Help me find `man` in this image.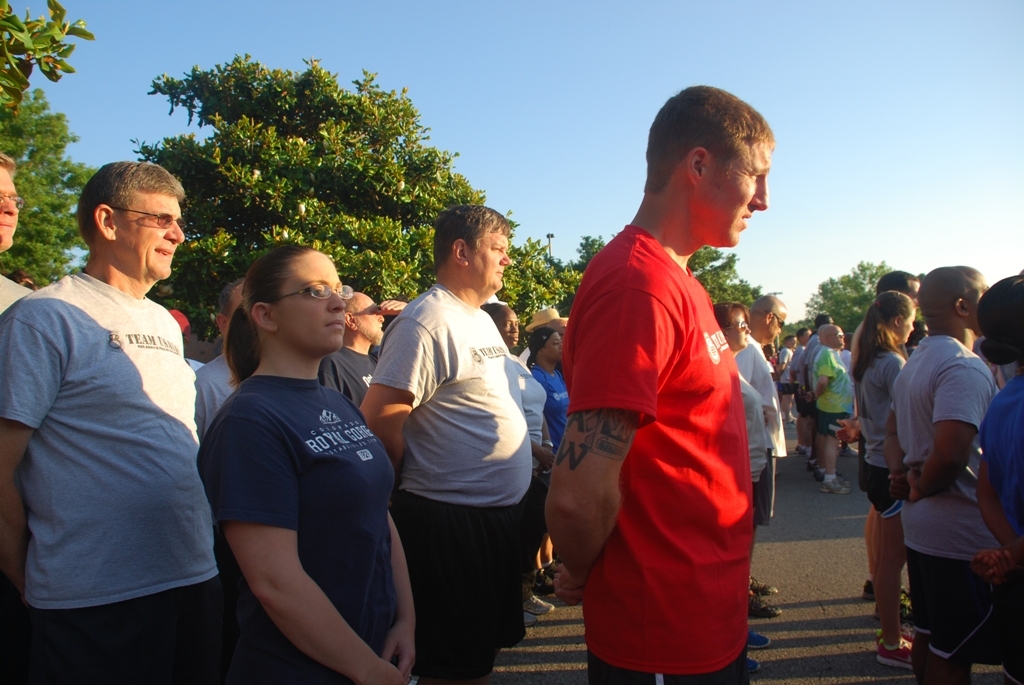
Found it: (881,266,1002,684).
